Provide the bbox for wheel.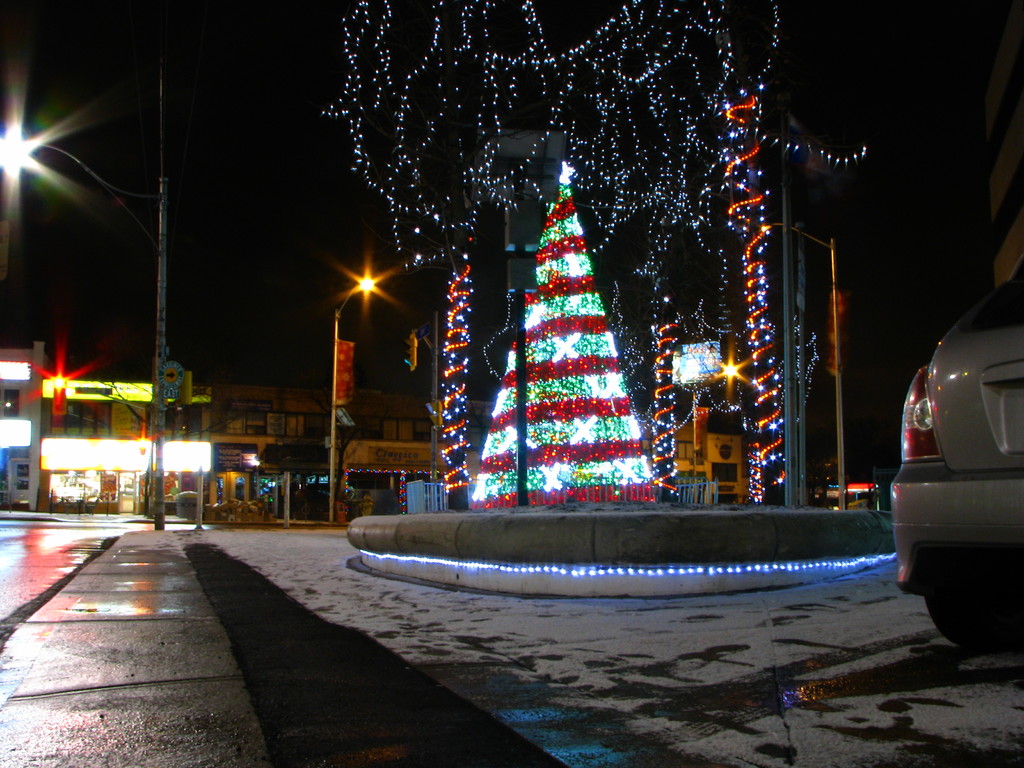
bbox(932, 567, 1016, 648).
